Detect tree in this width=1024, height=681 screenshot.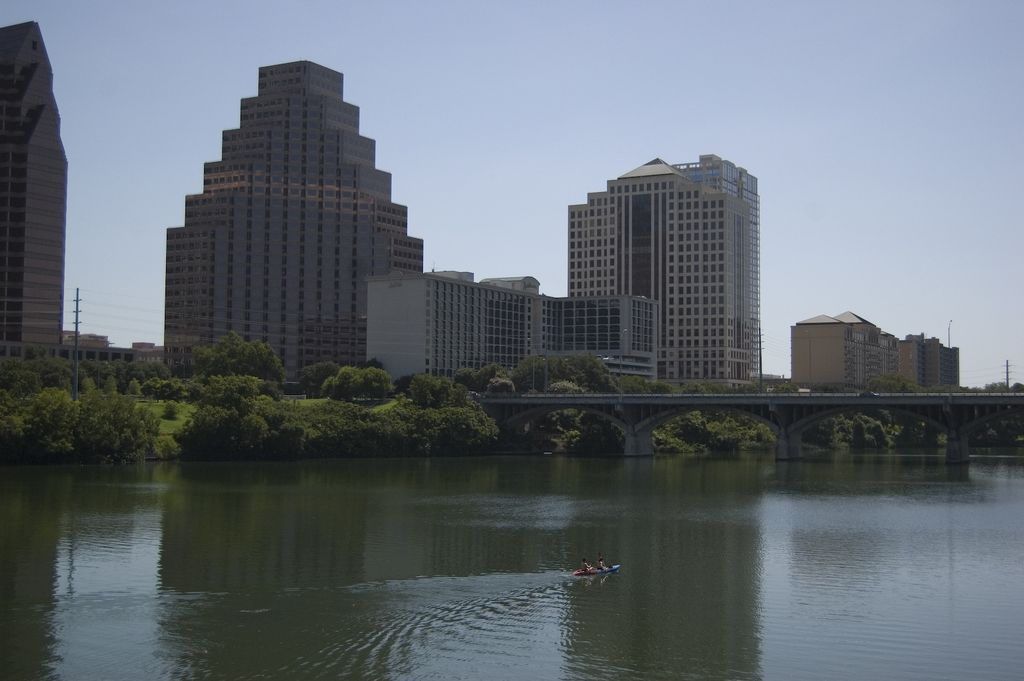
Detection: (192, 331, 285, 390).
